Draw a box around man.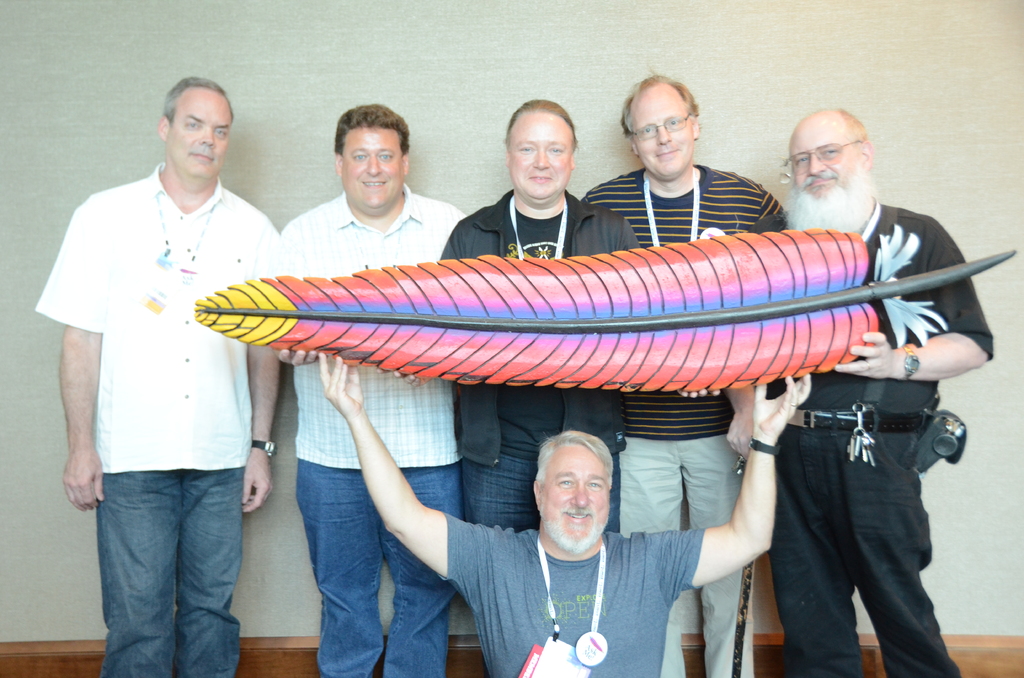
[x1=577, y1=61, x2=787, y2=677].
